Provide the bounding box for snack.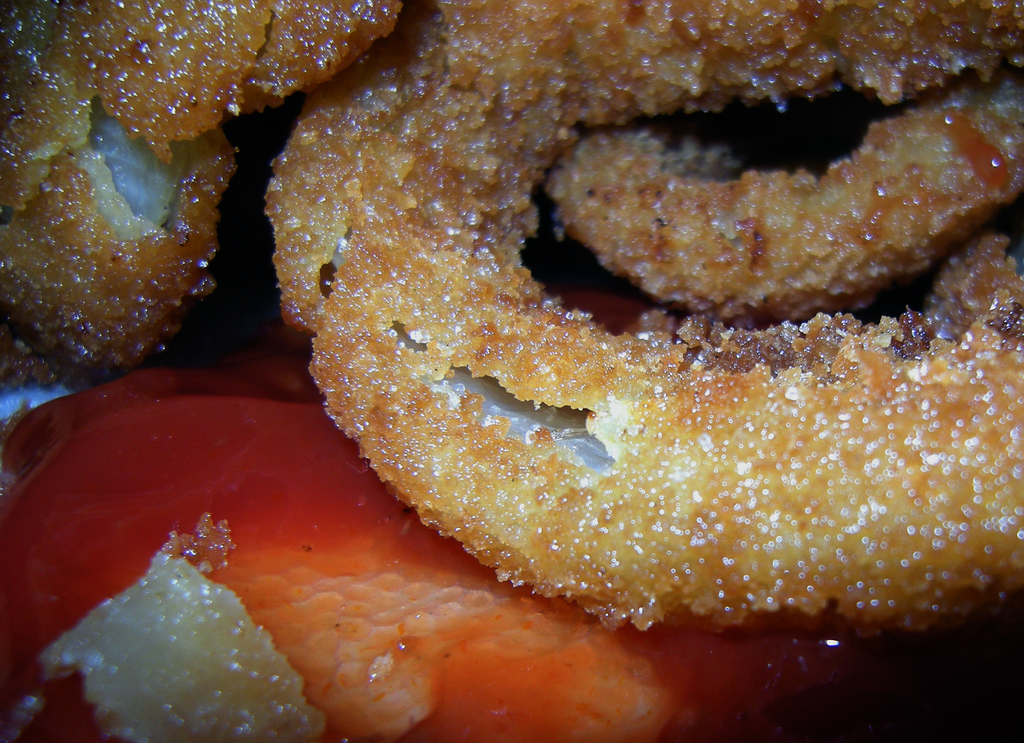
pyautogui.locateOnScreen(0, 348, 803, 742).
